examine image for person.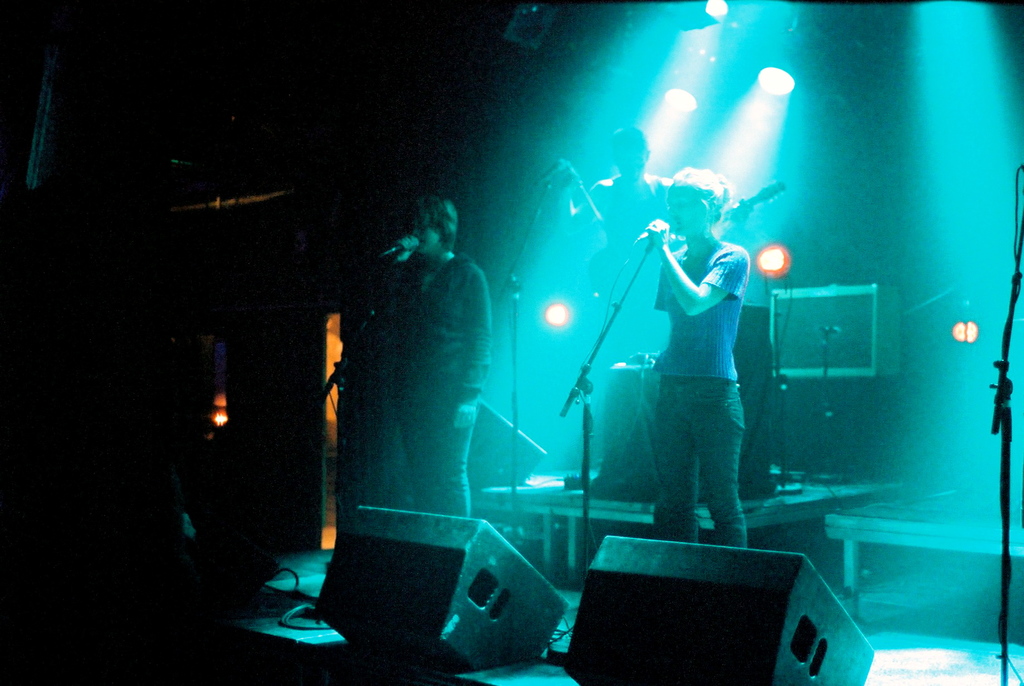
Examination result: 557,127,671,388.
